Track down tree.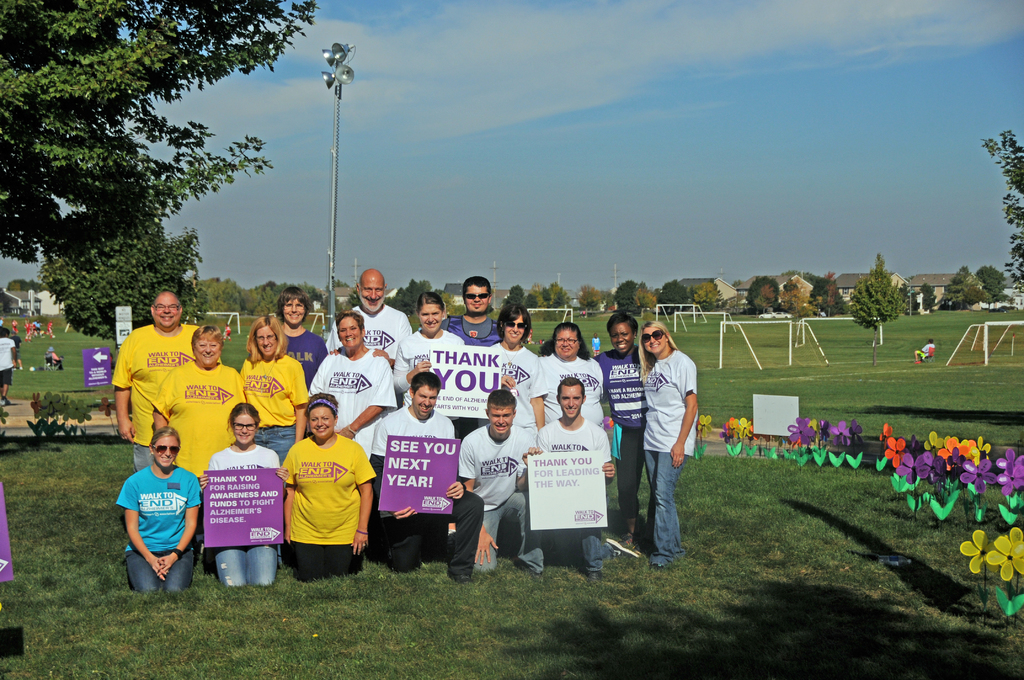
Tracked to select_region(500, 282, 524, 310).
